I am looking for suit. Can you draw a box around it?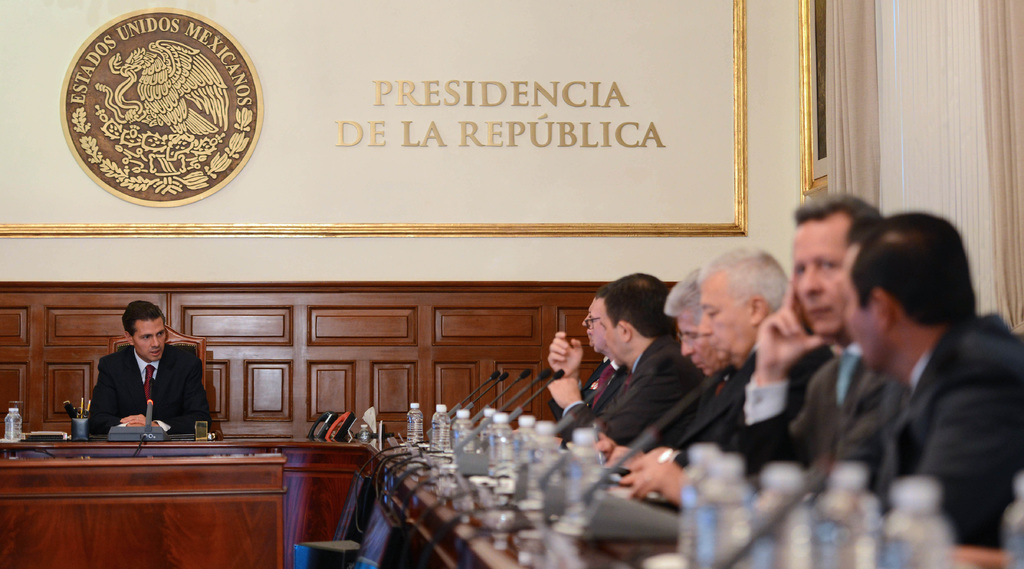
Sure, the bounding box is {"x1": 697, "y1": 344, "x2": 837, "y2": 453}.
